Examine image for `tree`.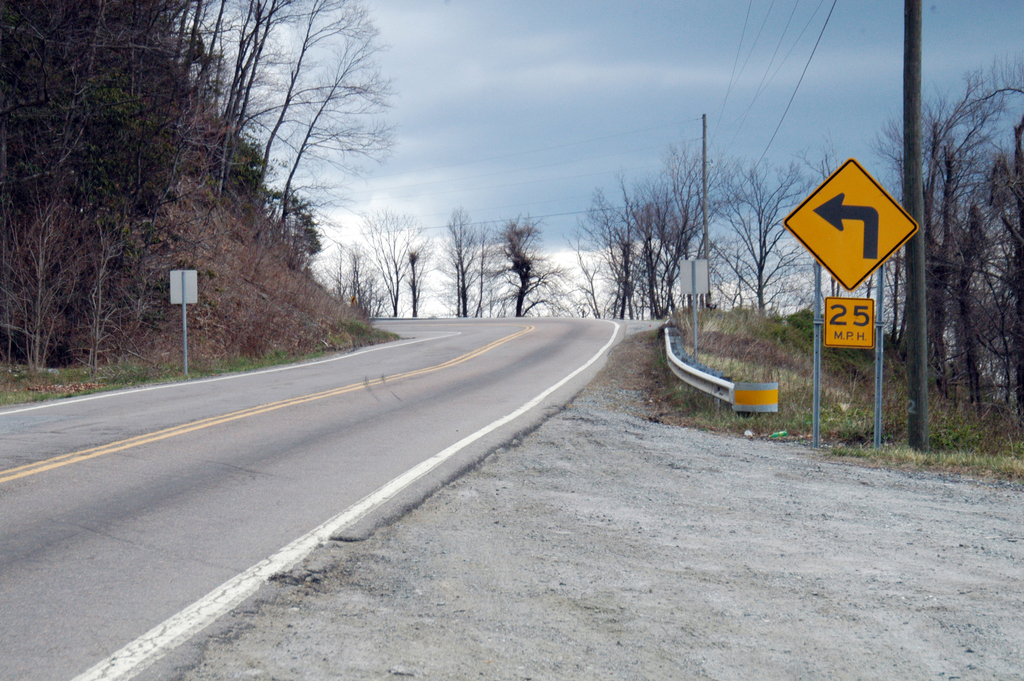
Examination result: left=577, top=172, right=657, bottom=330.
